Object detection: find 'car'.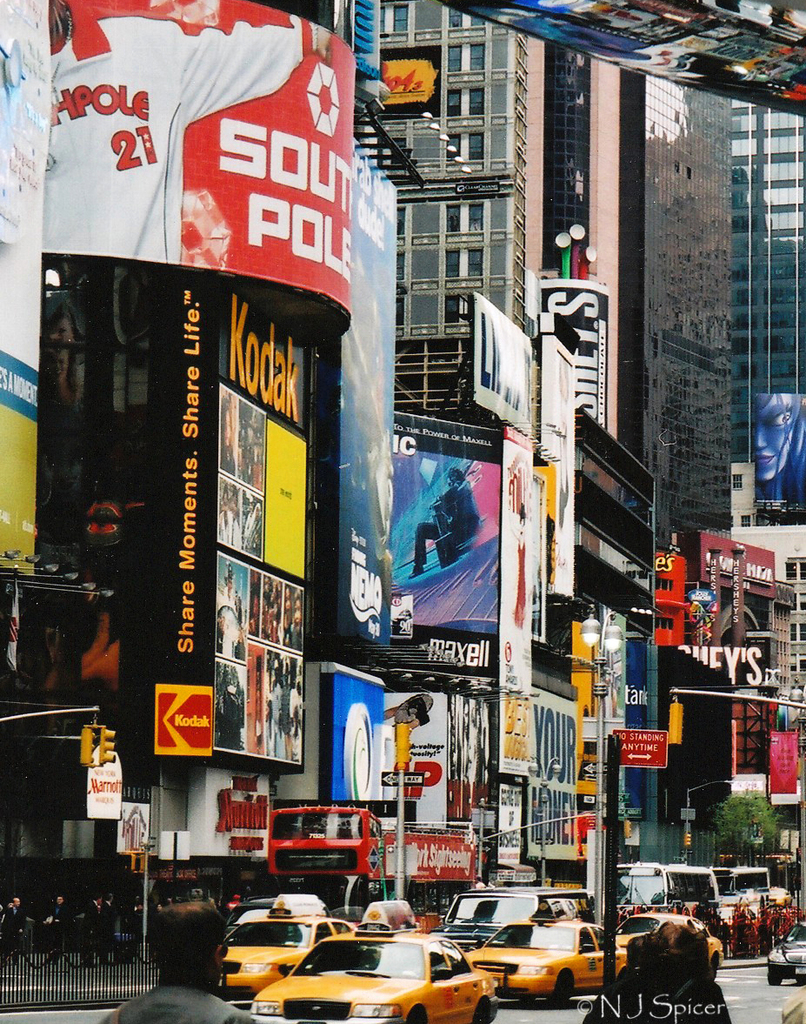
250,927,503,1014.
